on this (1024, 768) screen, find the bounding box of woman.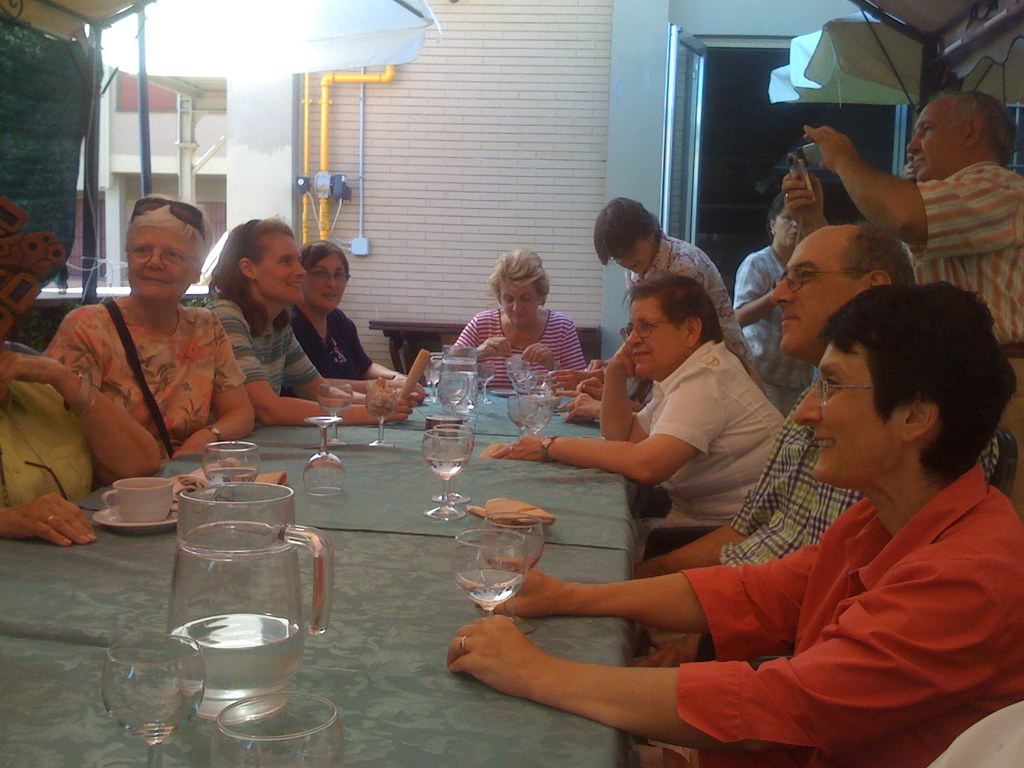
Bounding box: 45:190:260:456.
